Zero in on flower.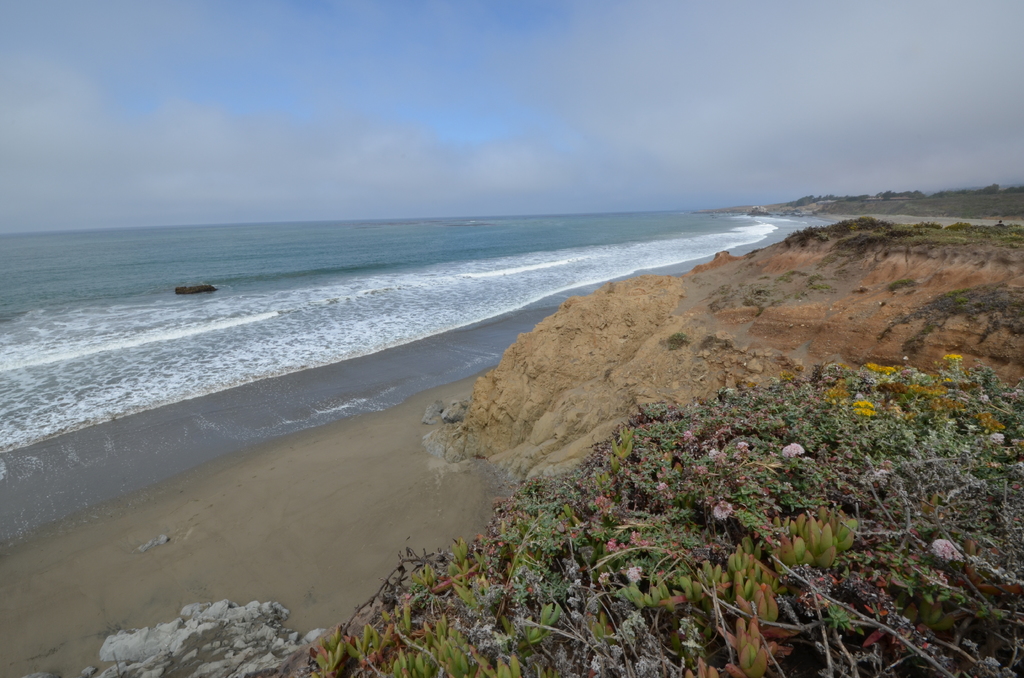
Zeroed in: 780:441:803:458.
